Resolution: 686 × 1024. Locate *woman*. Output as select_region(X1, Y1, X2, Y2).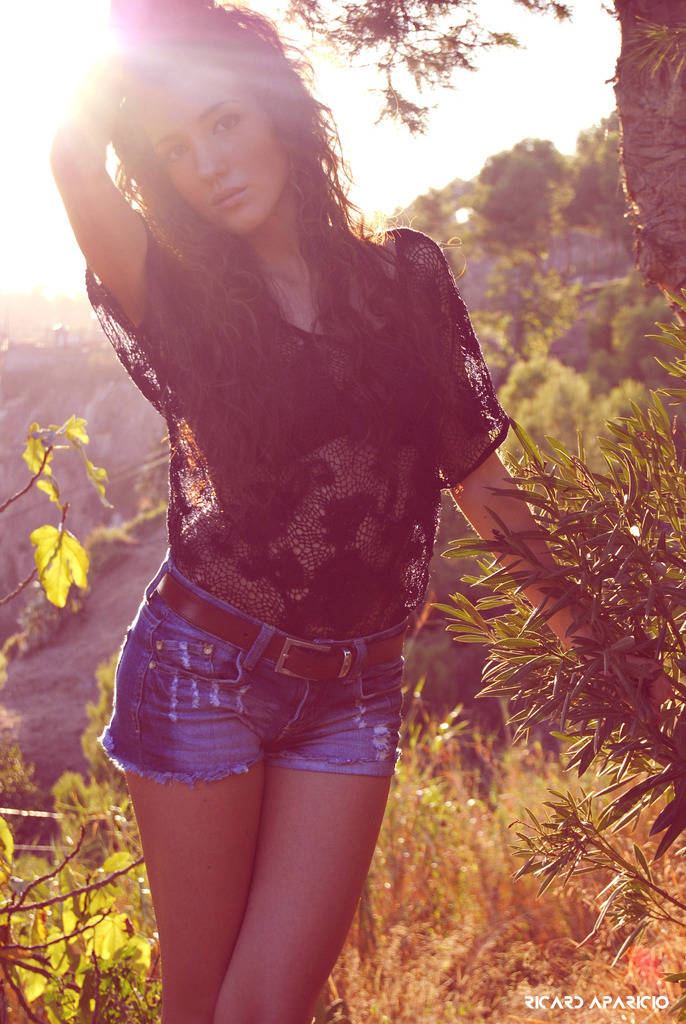
select_region(53, 0, 670, 1013).
